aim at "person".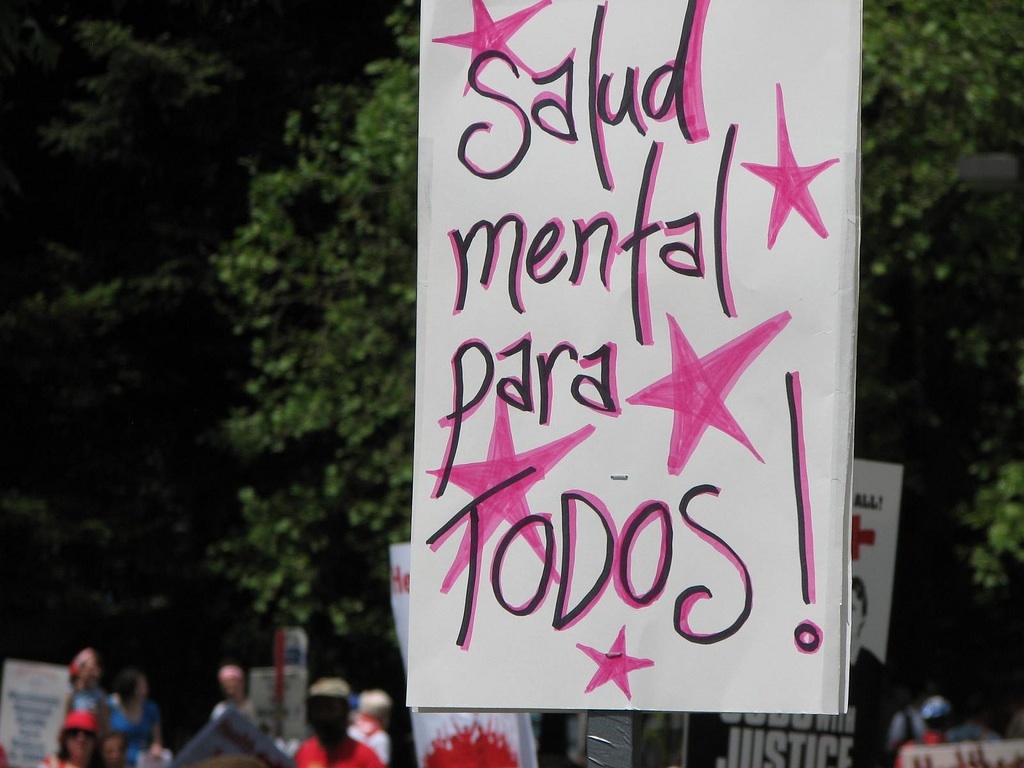
Aimed at (x1=885, y1=683, x2=920, y2=767).
